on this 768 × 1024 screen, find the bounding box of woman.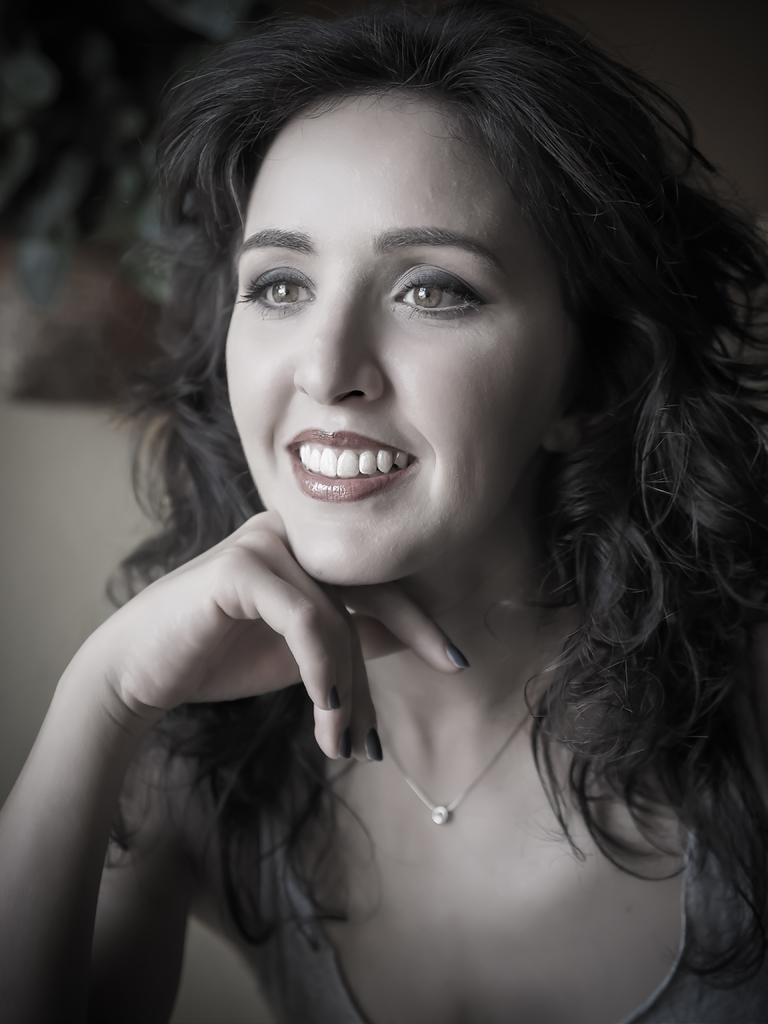
Bounding box: [41, 0, 767, 1011].
